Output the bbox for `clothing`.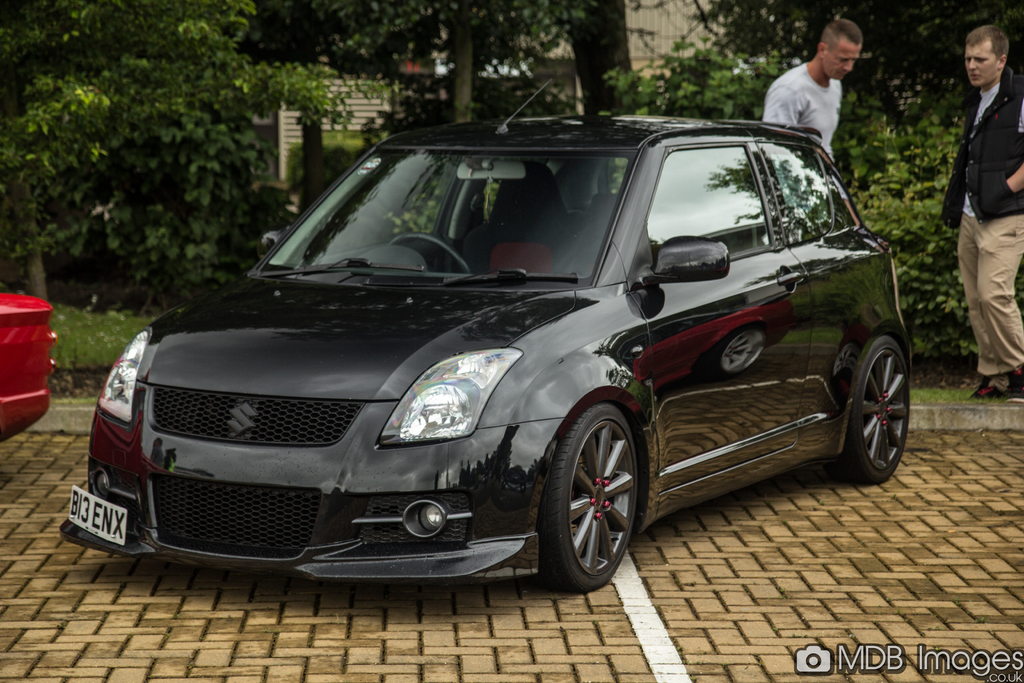
detection(763, 60, 847, 160).
